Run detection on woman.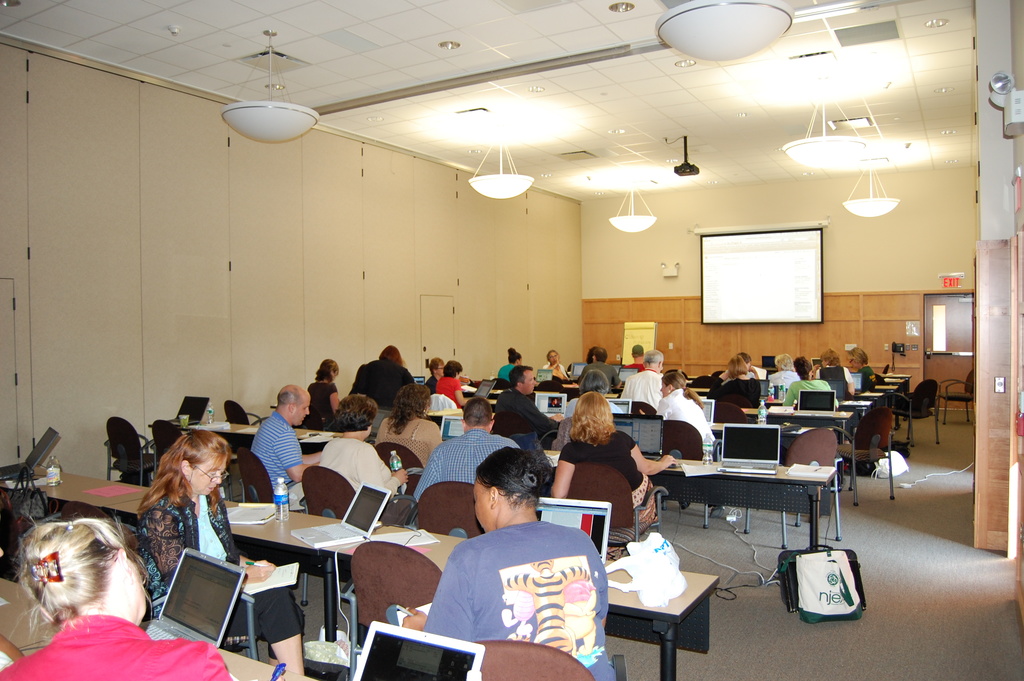
Result: rect(548, 350, 572, 406).
